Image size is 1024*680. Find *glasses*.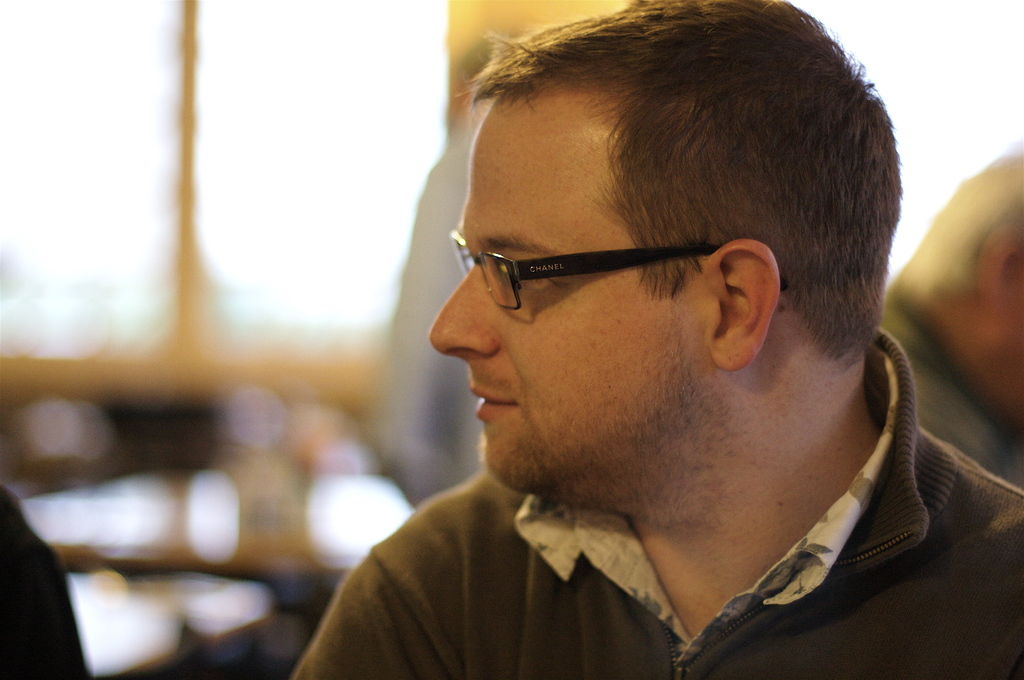
458 209 742 317.
